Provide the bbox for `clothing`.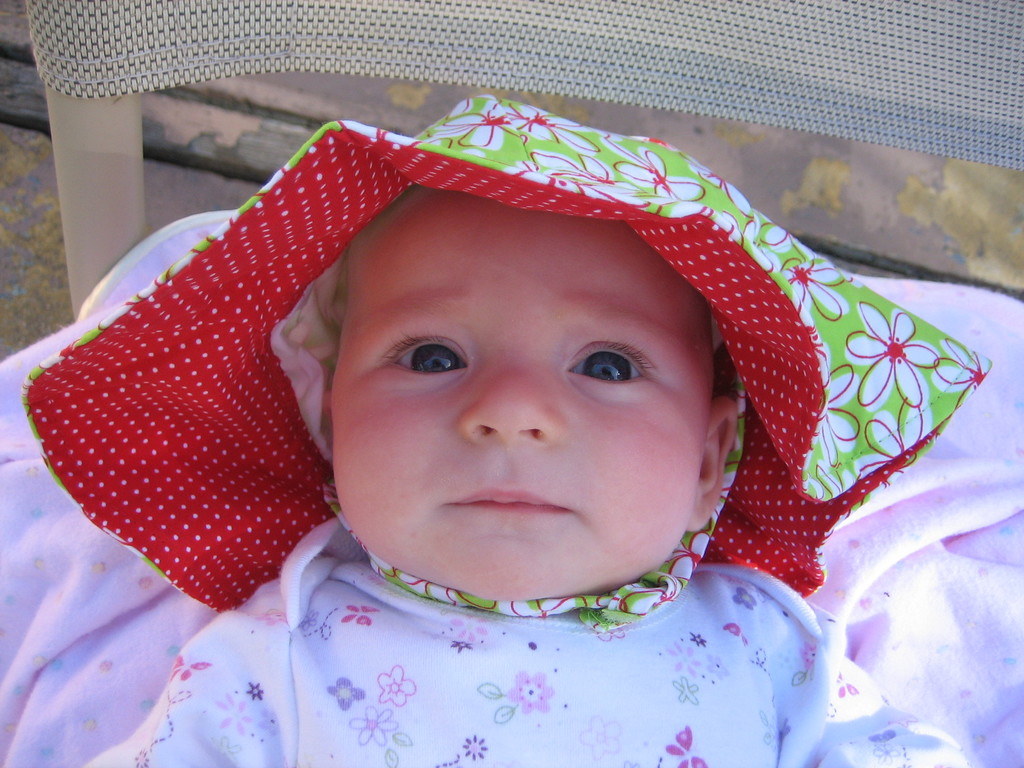
[58, 505, 966, 767].
